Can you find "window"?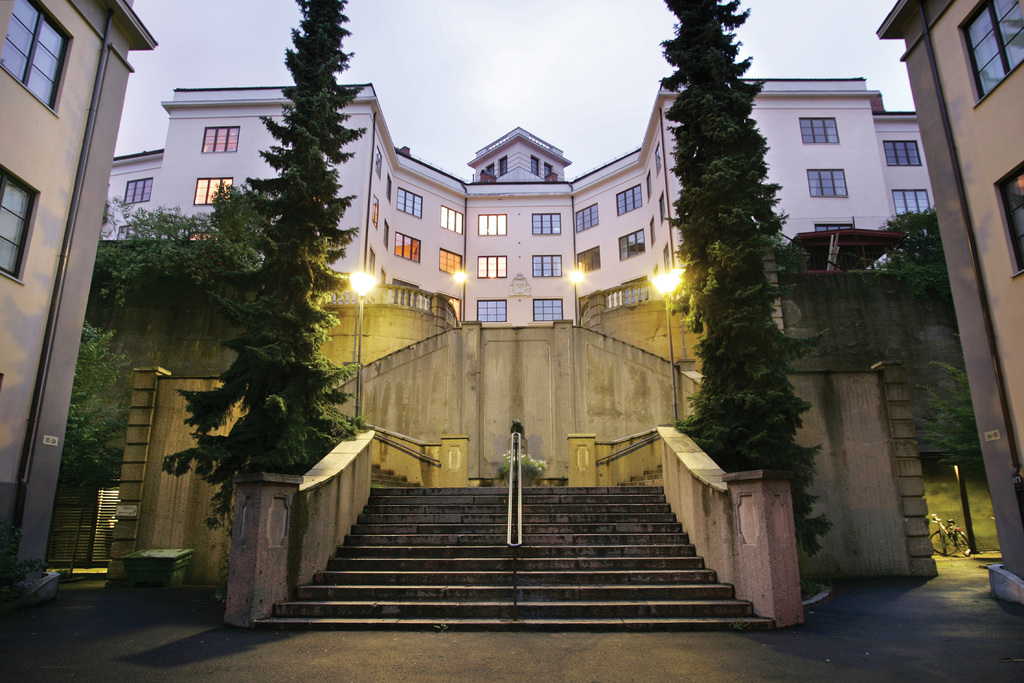
Yes, bounding box: x1=577, y1=202, x2=600, y2=234.
